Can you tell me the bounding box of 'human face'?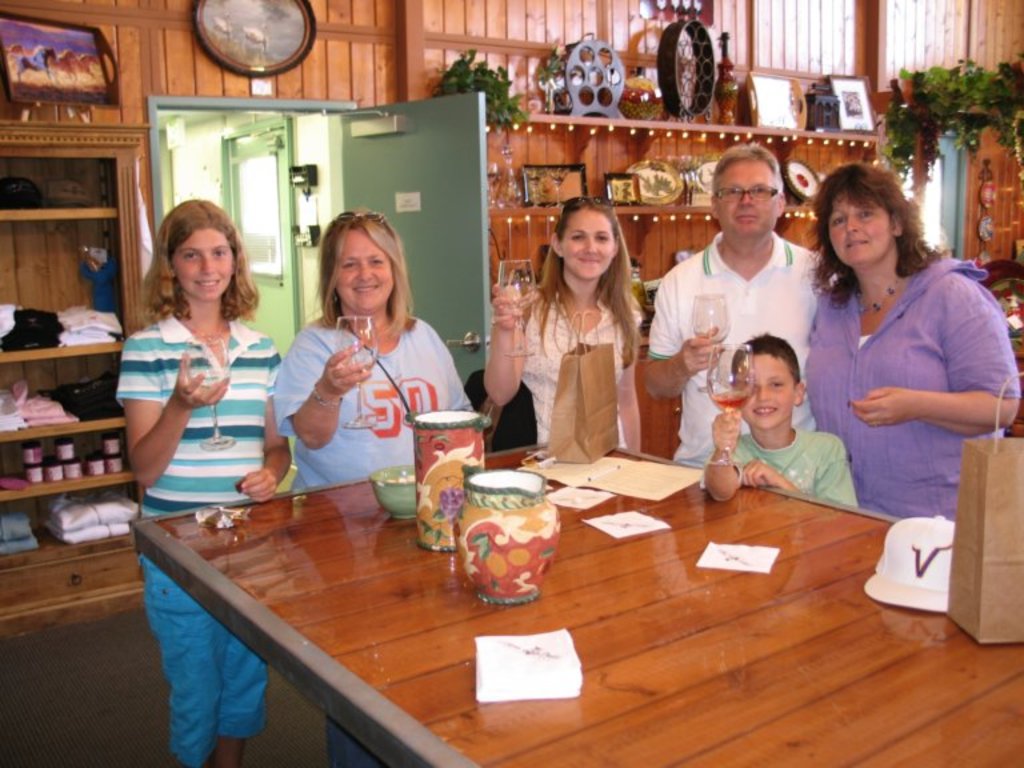
Rect(335, 231, 399, 312).
